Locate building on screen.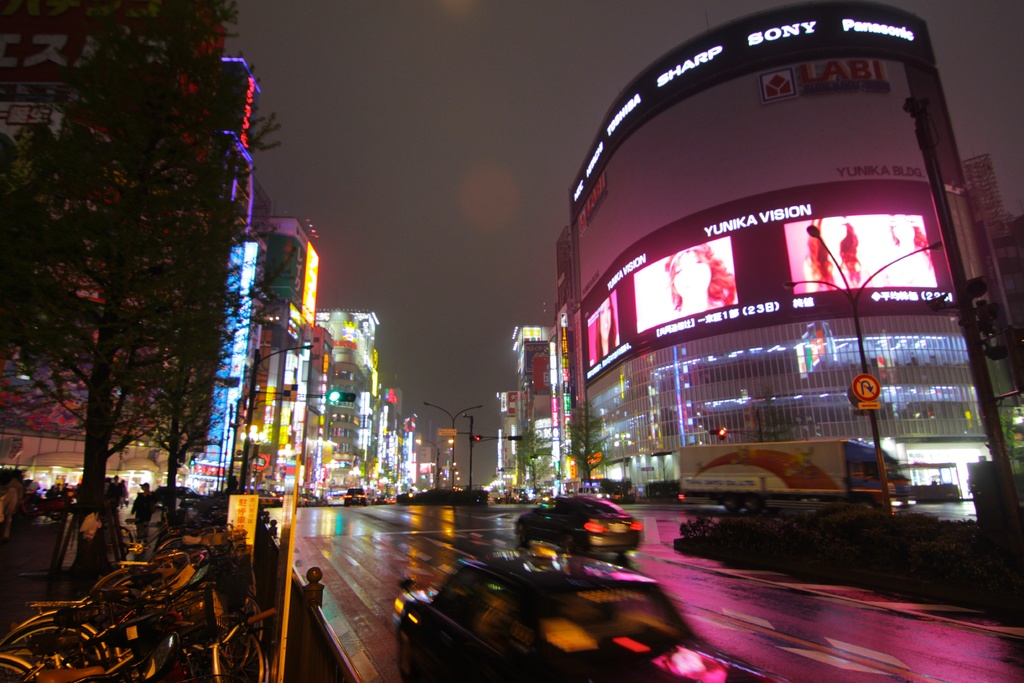
On screen at 544/0/1023/557.
